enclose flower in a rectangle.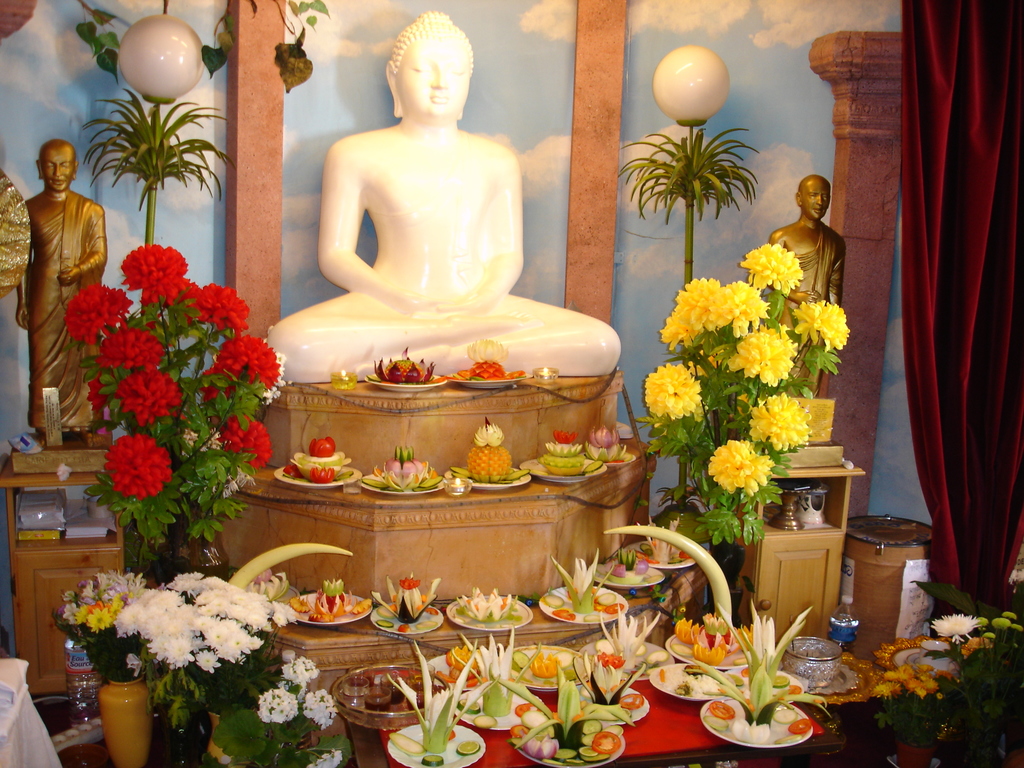
[186,424,258,494].
